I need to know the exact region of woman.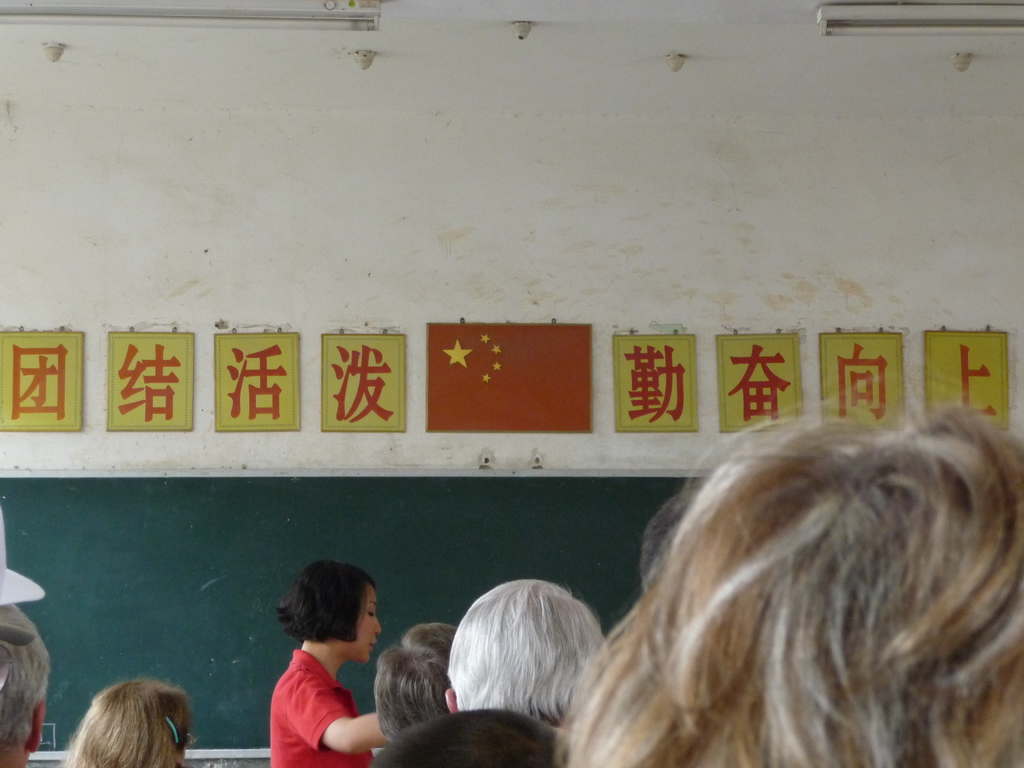
Region: locate(230, 564, 412, 756).
